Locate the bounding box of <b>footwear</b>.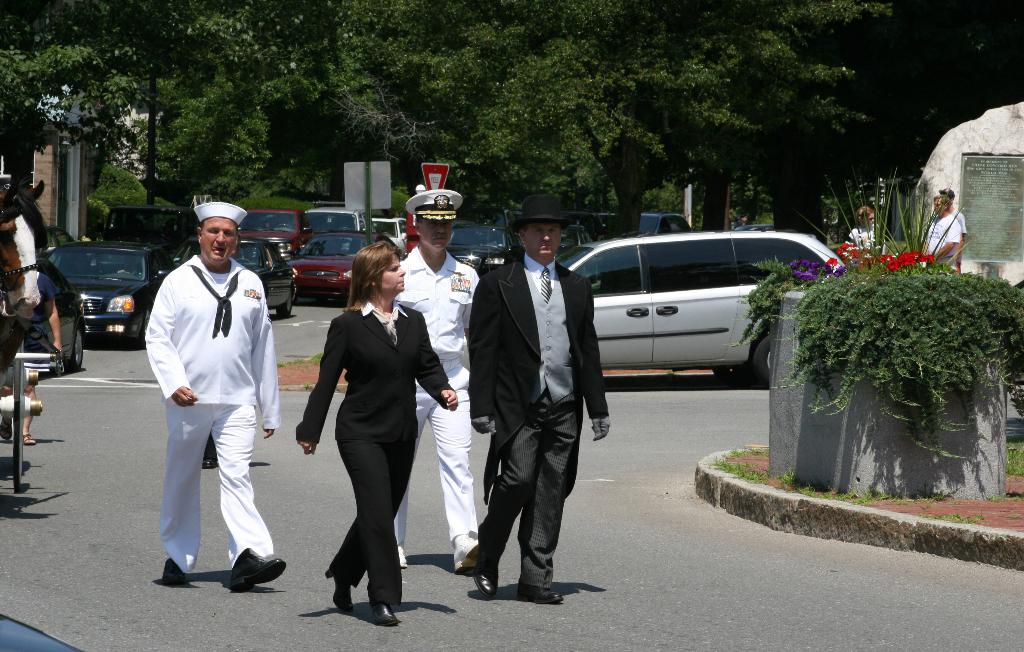
Bounding box: [x1=367, y1=600, x2=400, y2=630].
